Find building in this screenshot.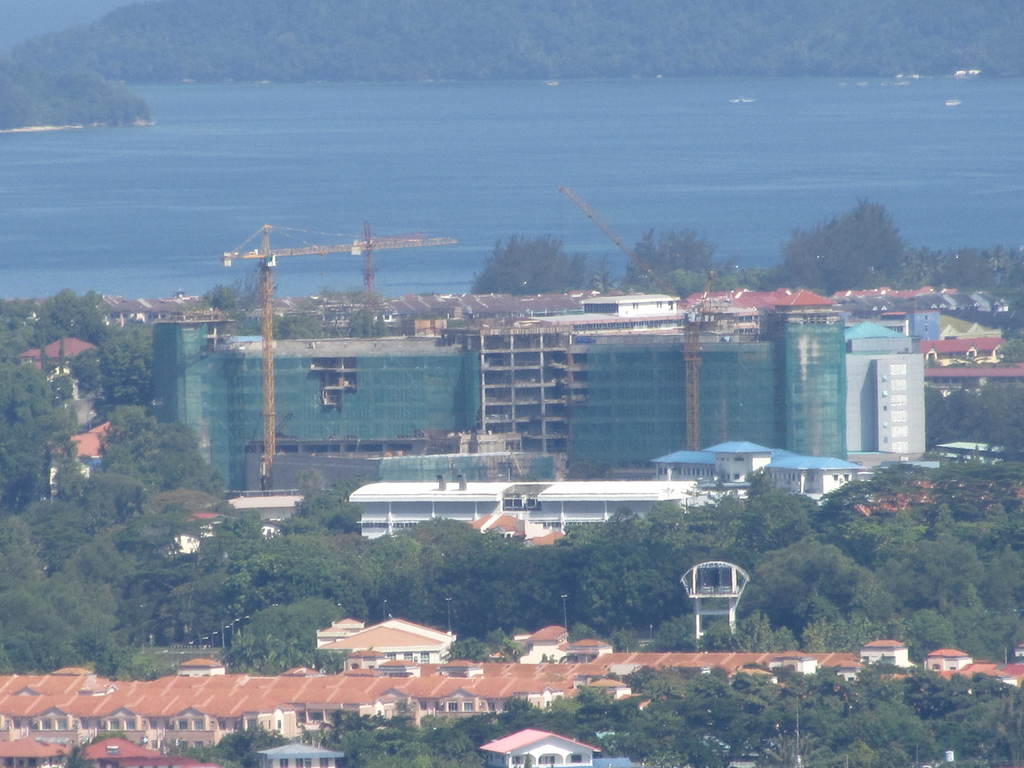
The bounding box for building is x1=477 y1=724 x2=605 y2=766.
